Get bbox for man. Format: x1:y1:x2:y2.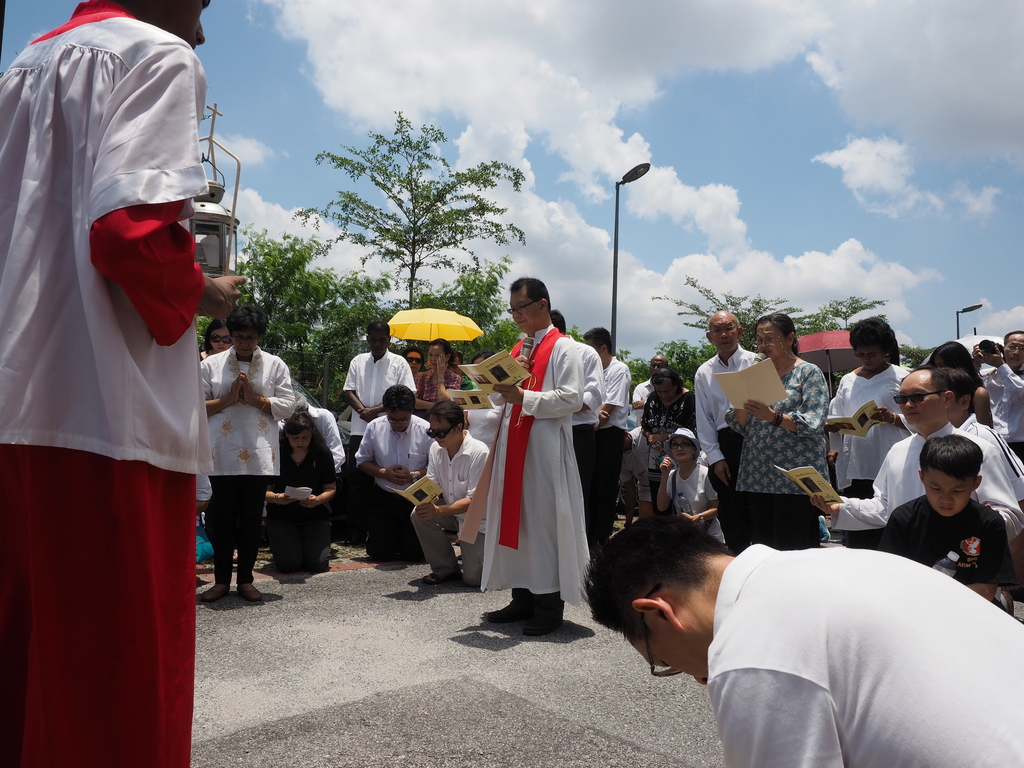
970:325:1023:458.
